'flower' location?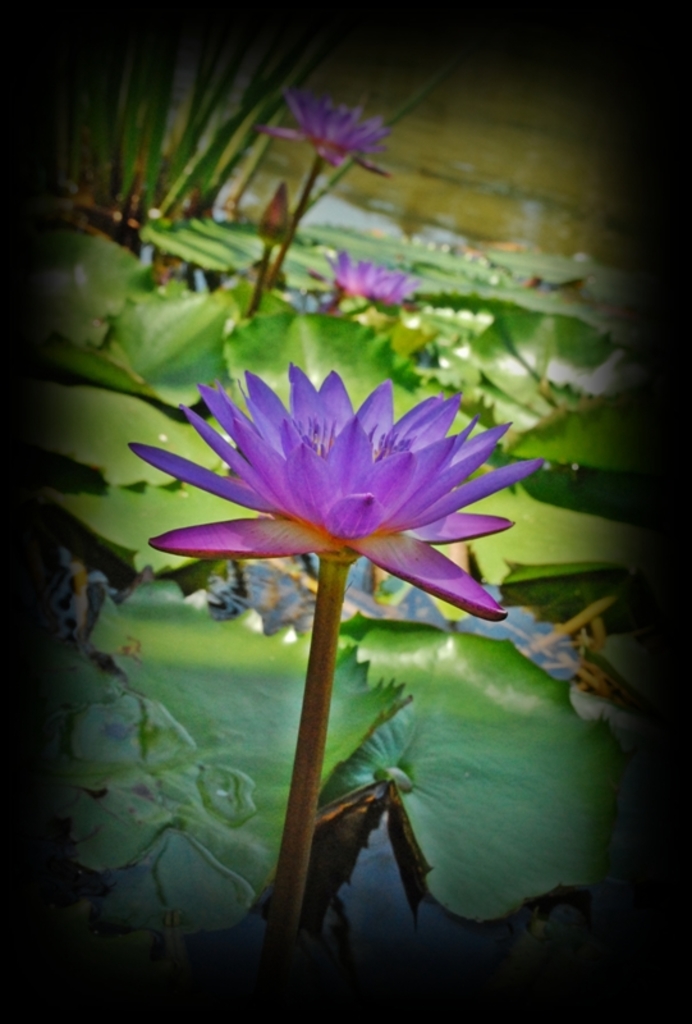
detection(147, 302, 526, 620)
